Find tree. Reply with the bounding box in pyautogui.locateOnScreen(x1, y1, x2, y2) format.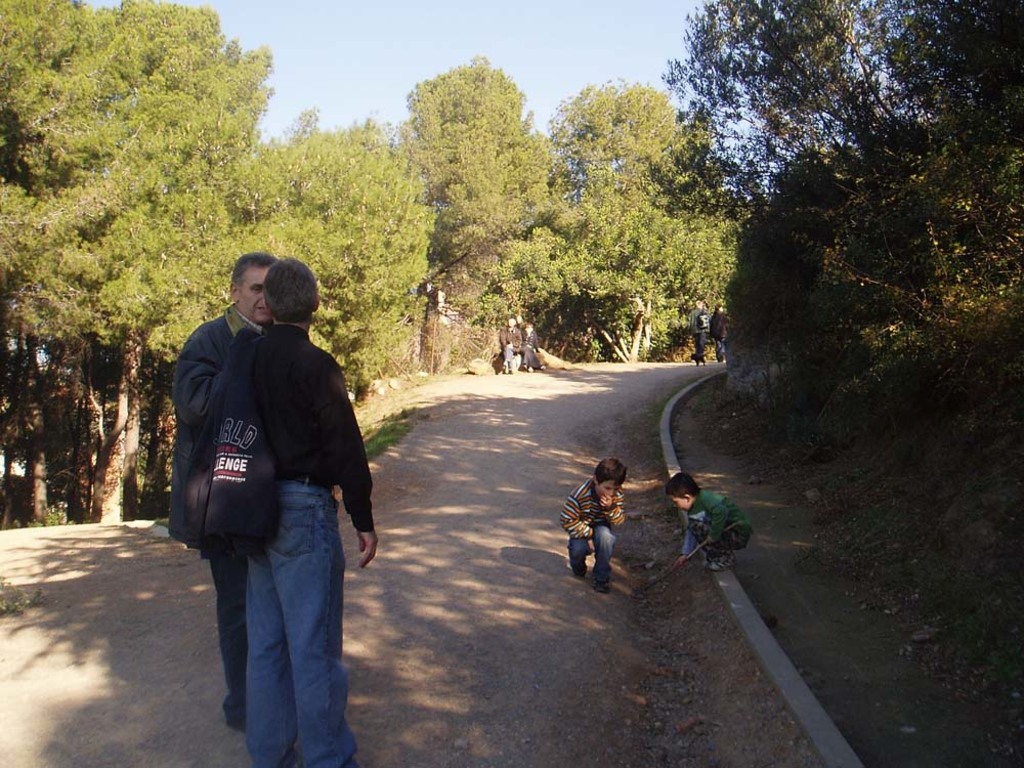
pyautogui.locateOnScreen(0, 0, 274, 515).
